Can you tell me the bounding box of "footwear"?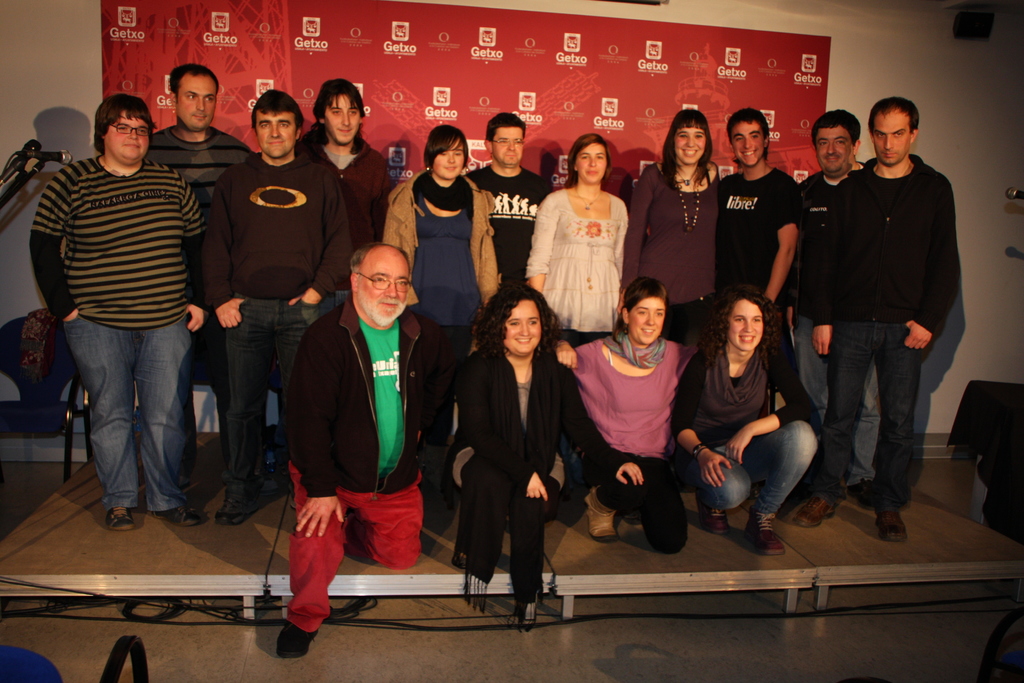
[745, 514, 784, 557].
